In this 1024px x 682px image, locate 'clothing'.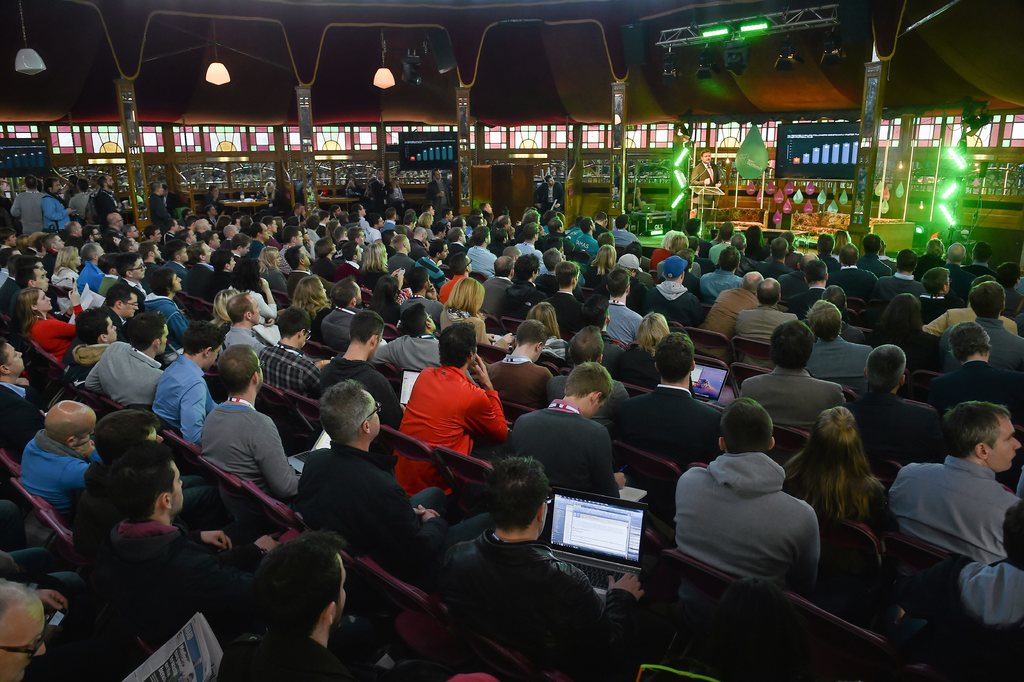
Bounding box: locate(482, 212, 495, 233).
